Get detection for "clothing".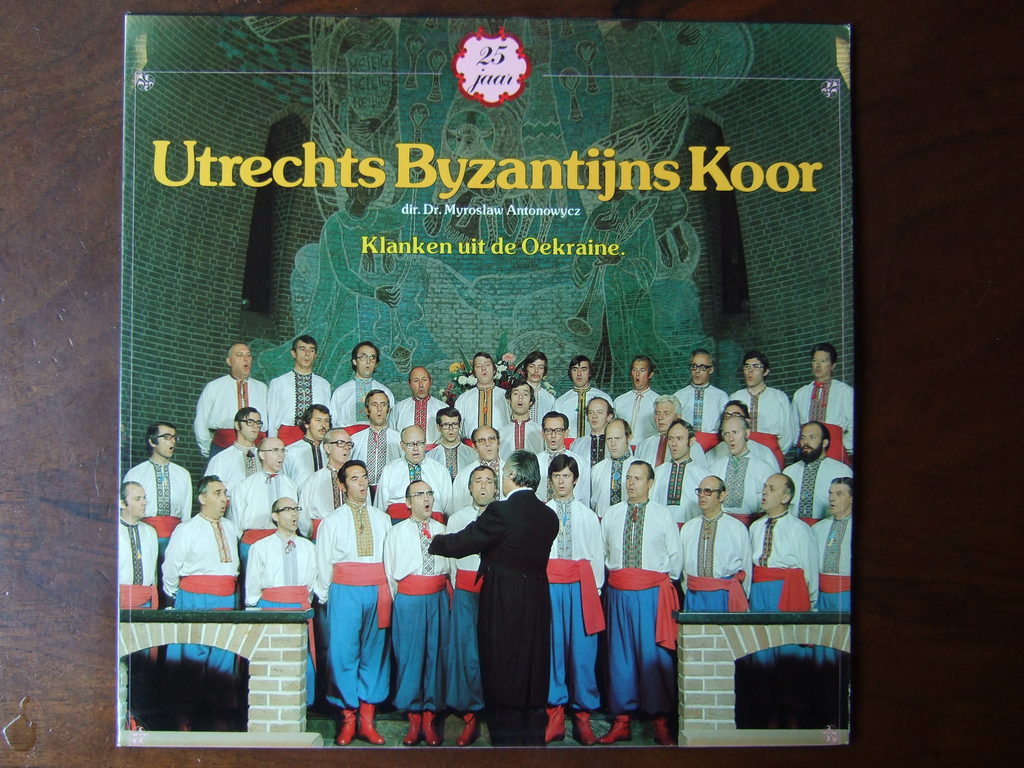
Detection: {"left": 383, "top": 513, "right": 454, "bottom": 712}.
